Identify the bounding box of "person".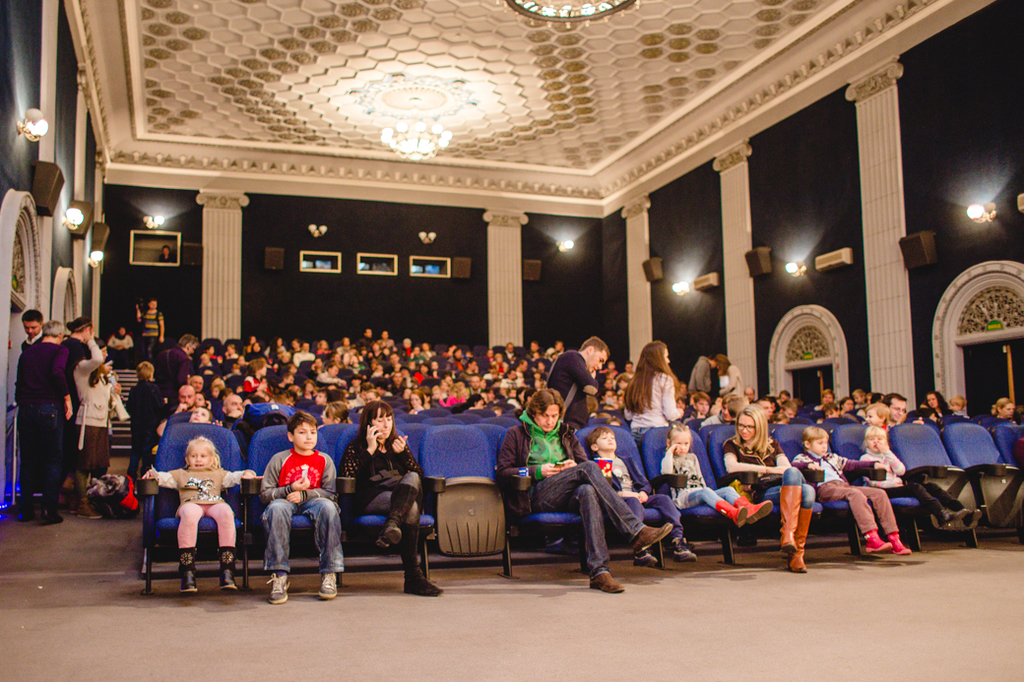
select_region(259, 411, 339, 600).
